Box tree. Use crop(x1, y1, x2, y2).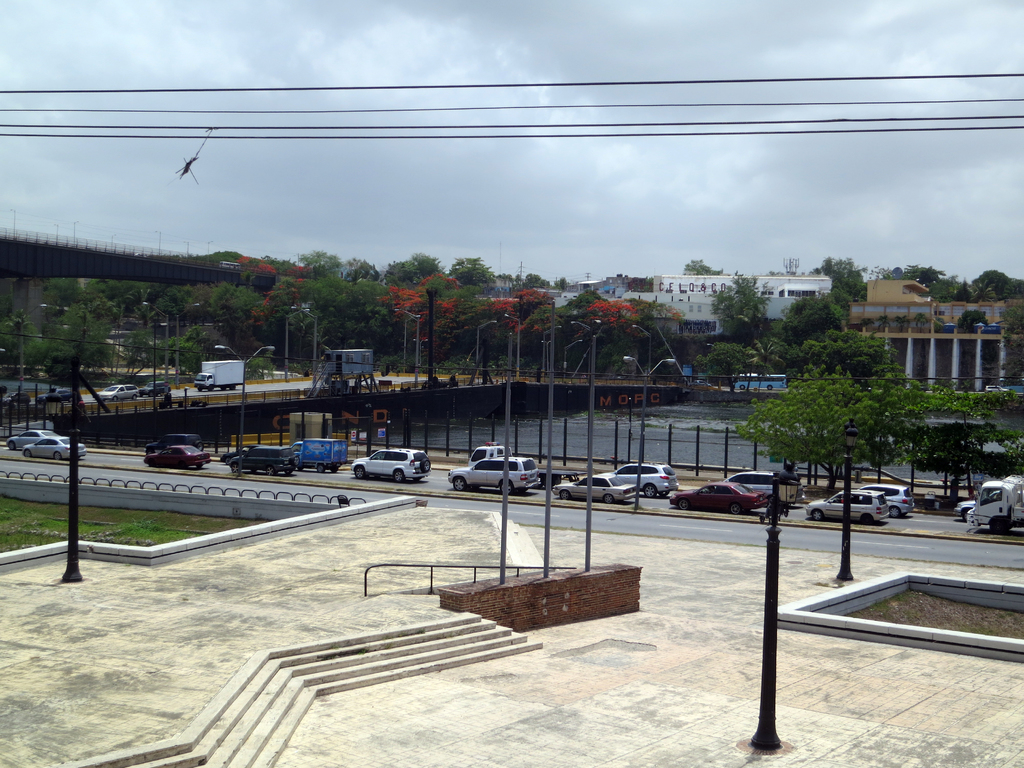
crop(684, 260, 726, 276).
